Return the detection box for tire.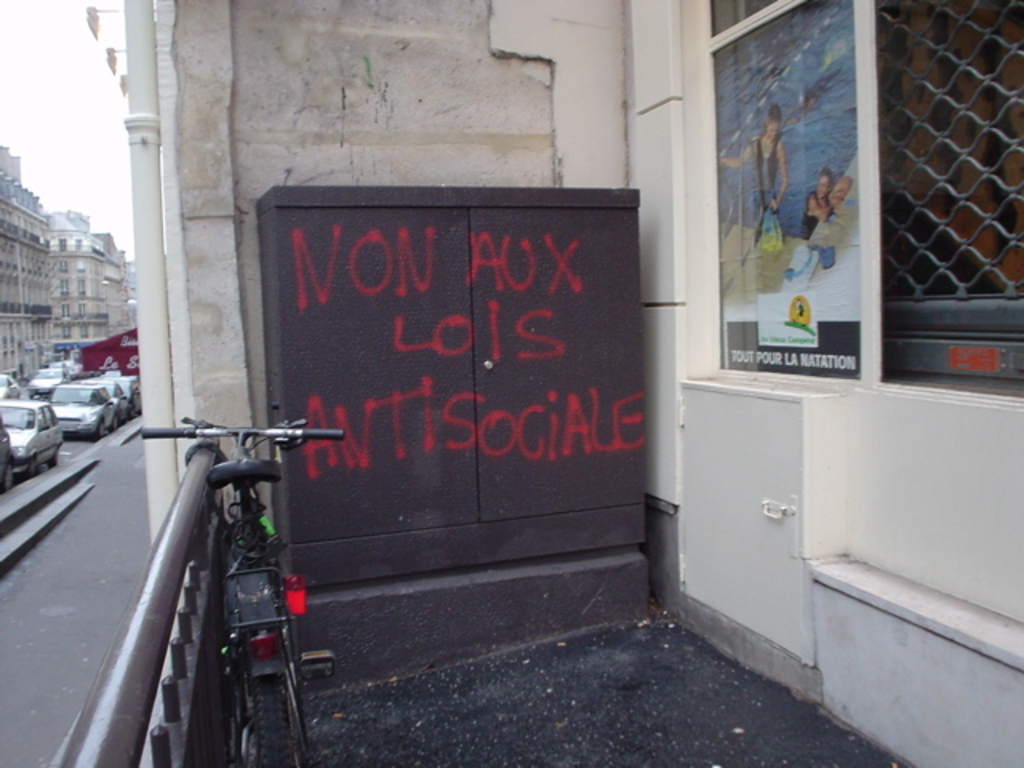
locate(96, 419, 104, 442).
